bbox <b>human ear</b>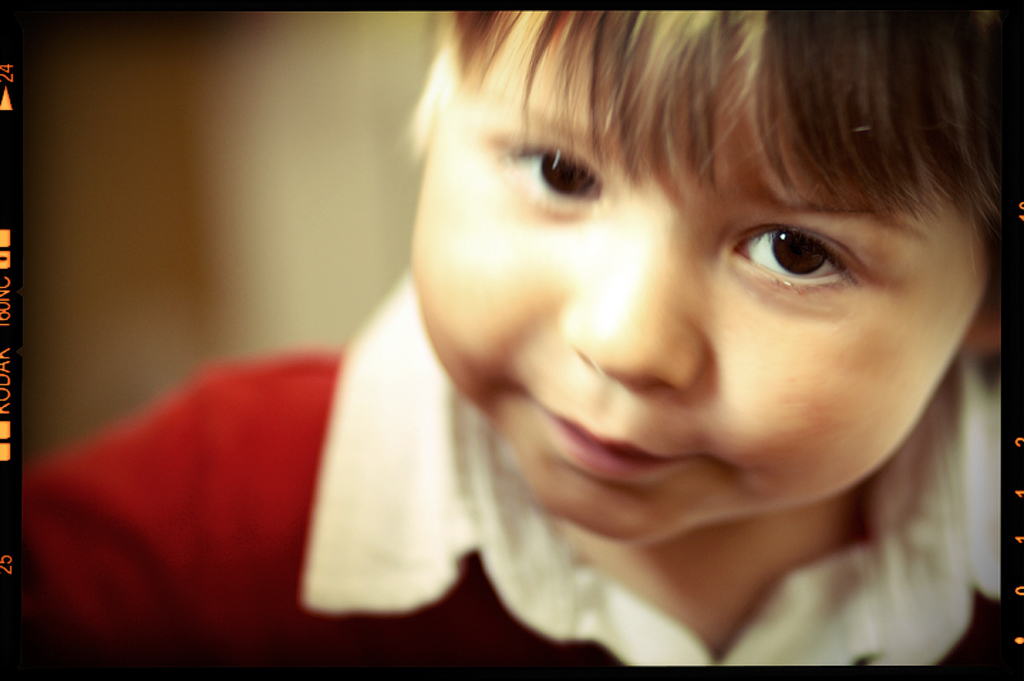
{"x1": 964, "y1": 288, "x2": 998, "y2": 357}
